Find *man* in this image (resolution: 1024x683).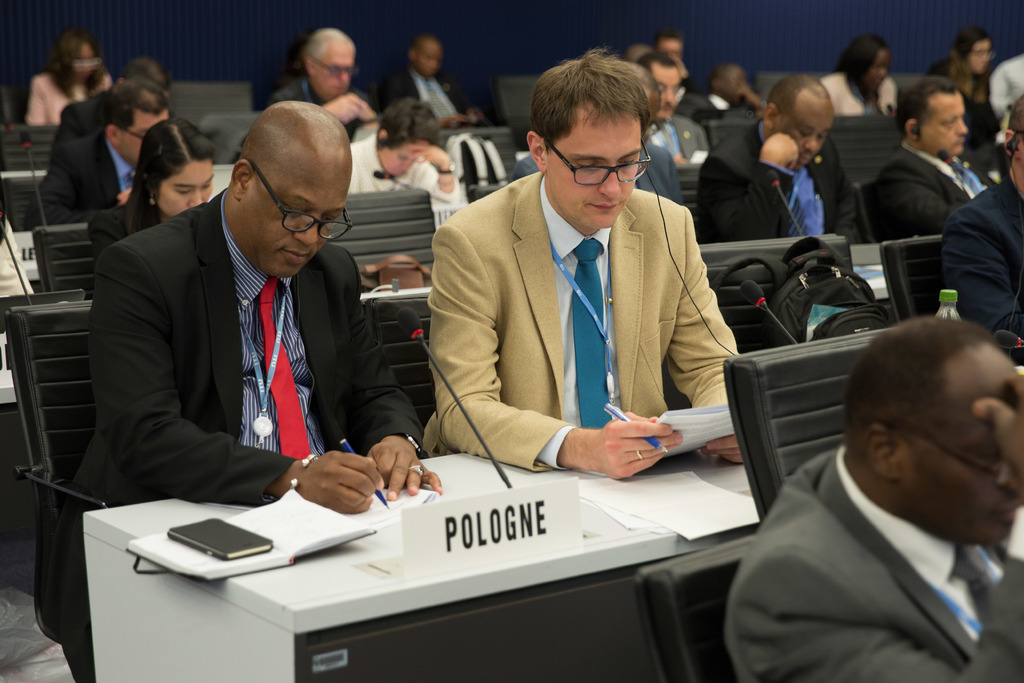
left=721, top=308, right=1023, bottom=682.
